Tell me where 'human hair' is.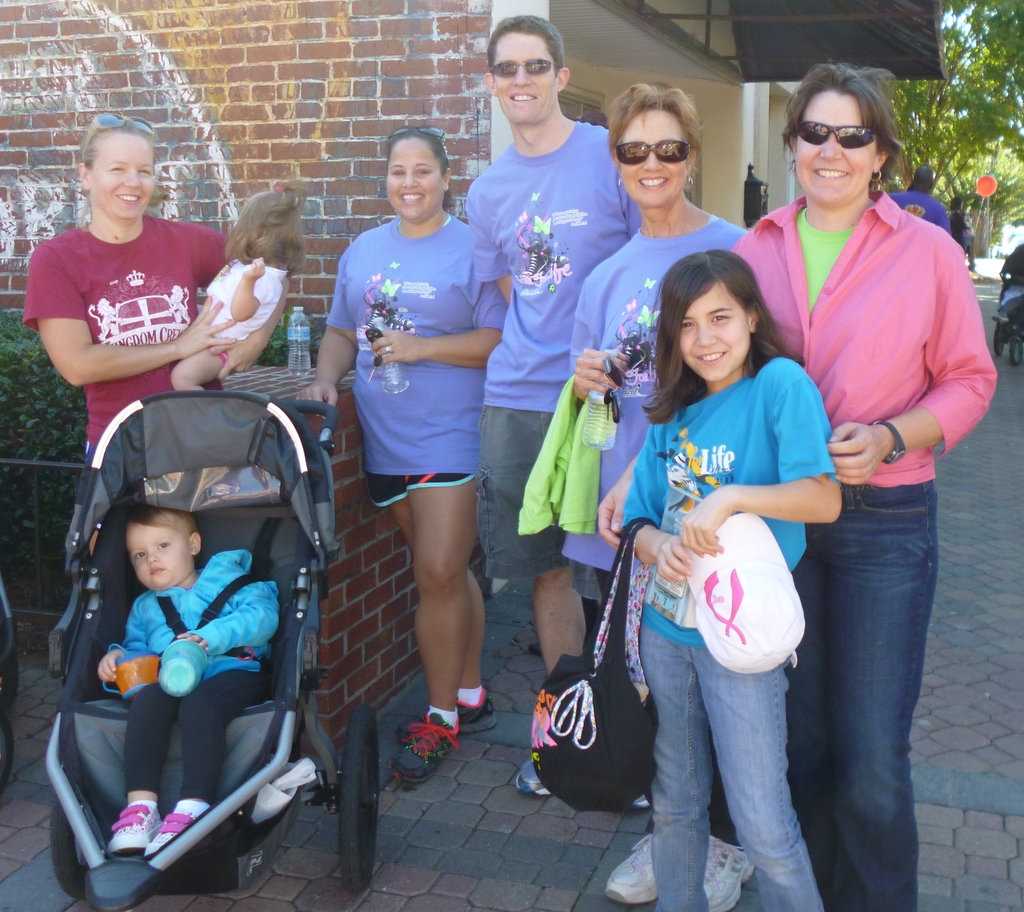
'human hair' is at region(121, 506, 202, 554).
